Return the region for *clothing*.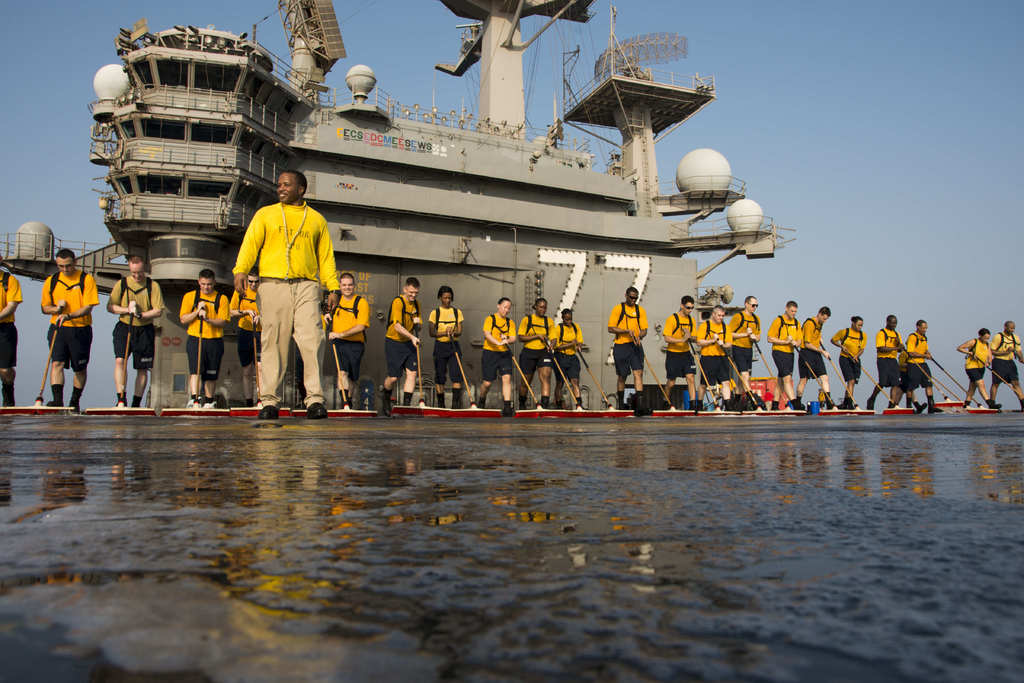
<box>104,272,166,368</box>.
